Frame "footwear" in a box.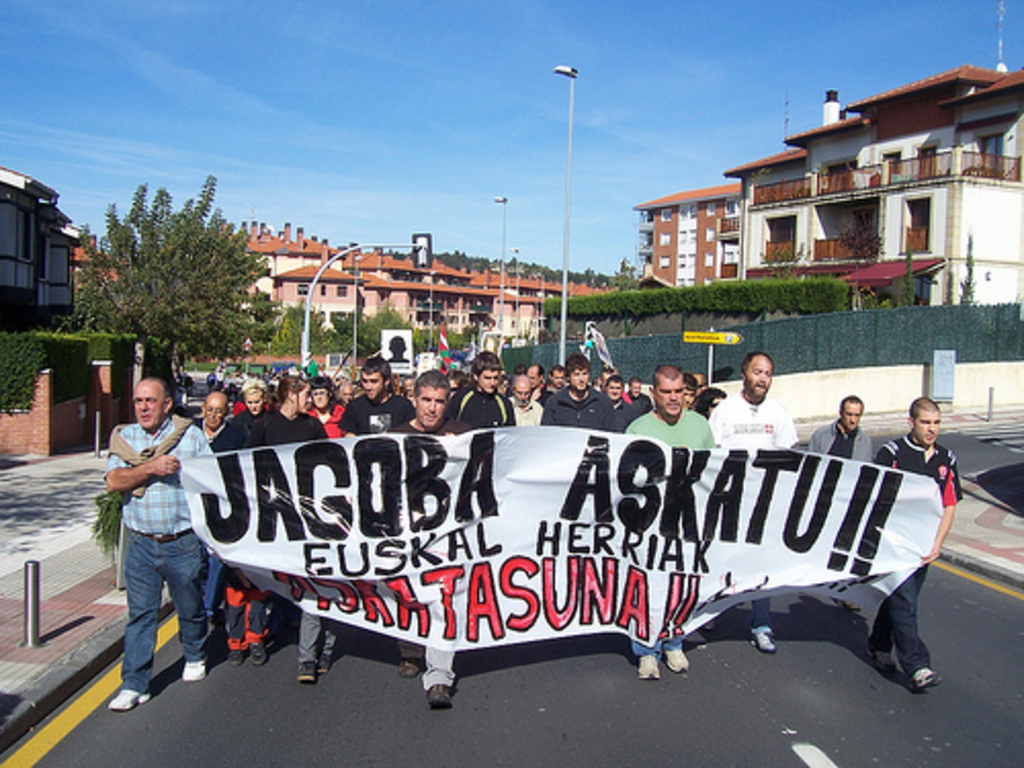
<box>182,662,207,676</box>.
